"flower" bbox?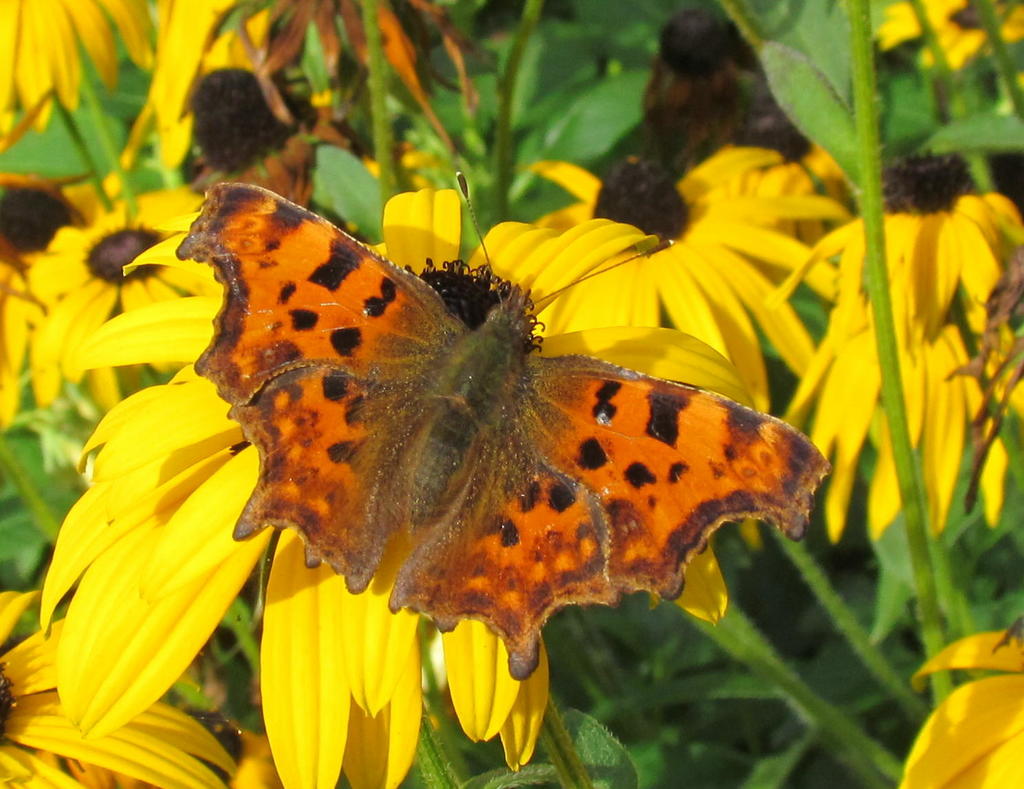
[x1=763, y1=152, x2=1023, y2=355]
